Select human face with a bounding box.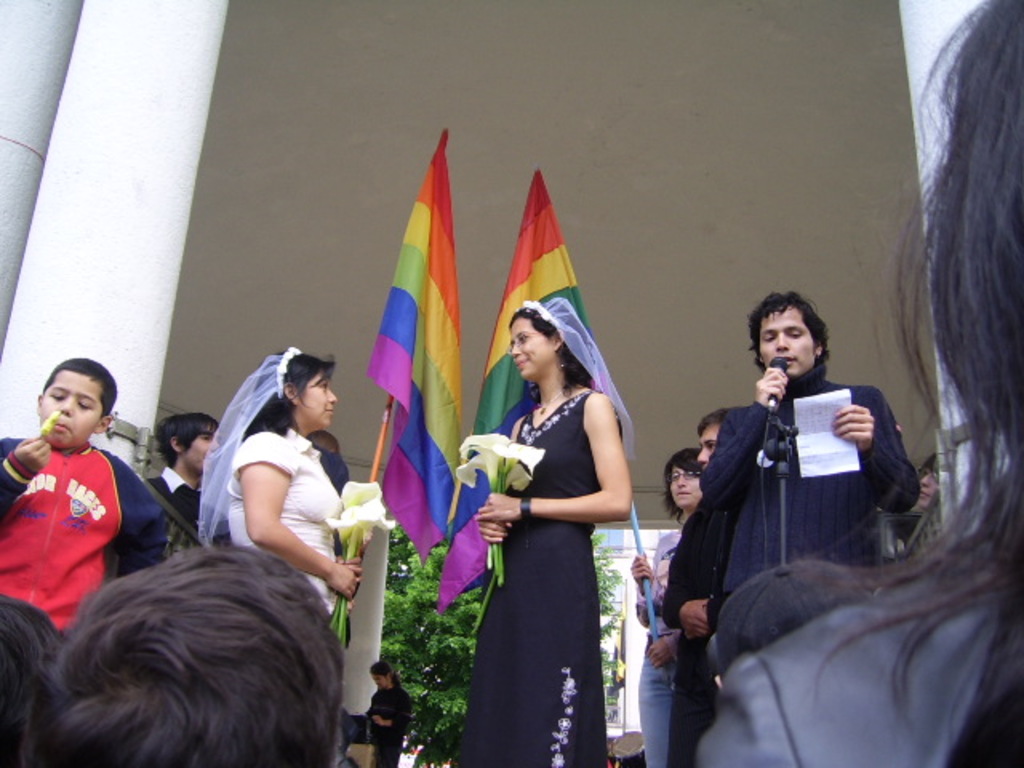
[left=763, top=304, right=814, bottom=376].
